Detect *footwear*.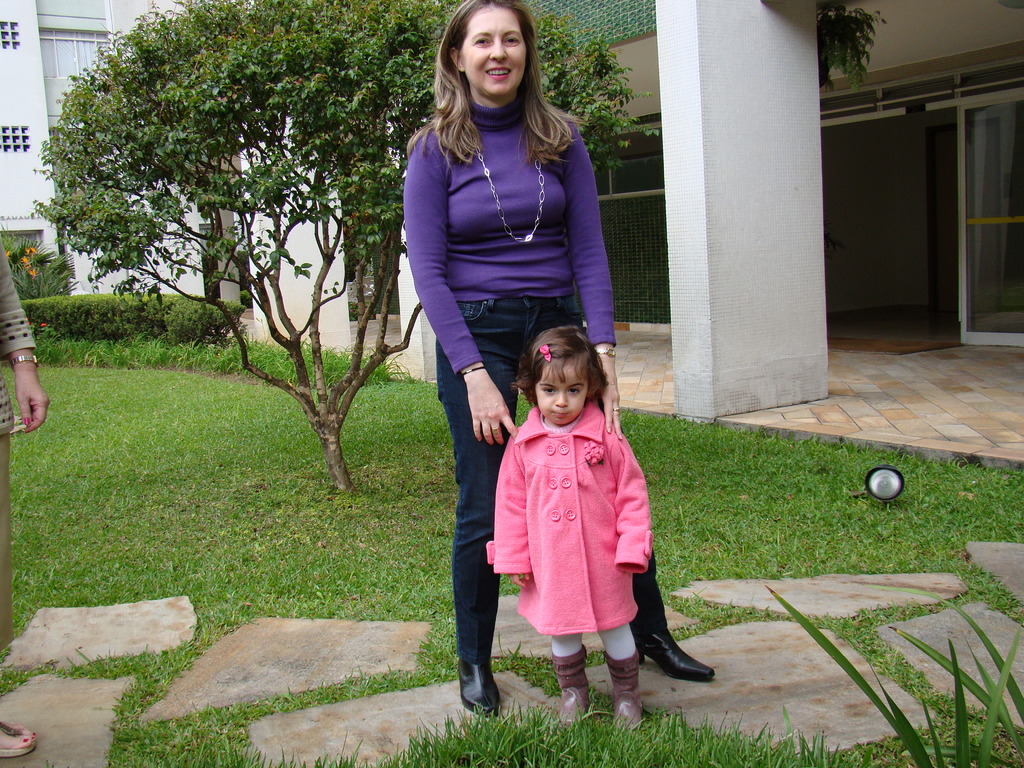
Detected at (455,662,502,718).
